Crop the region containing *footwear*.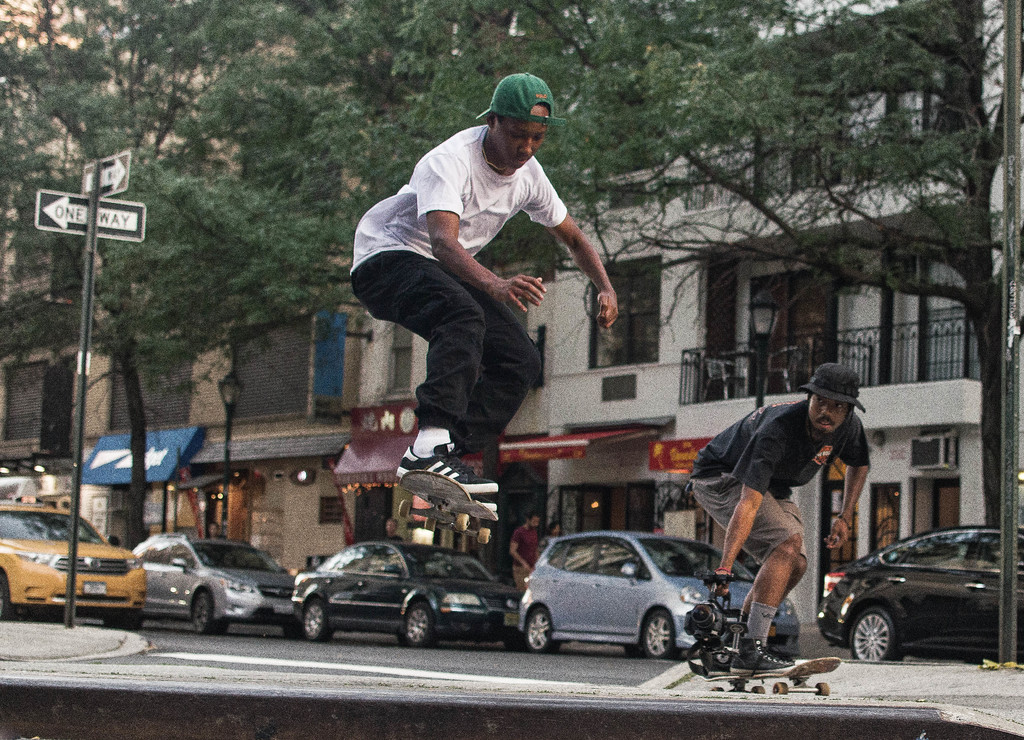
Crop region: [451,489,503,522].
